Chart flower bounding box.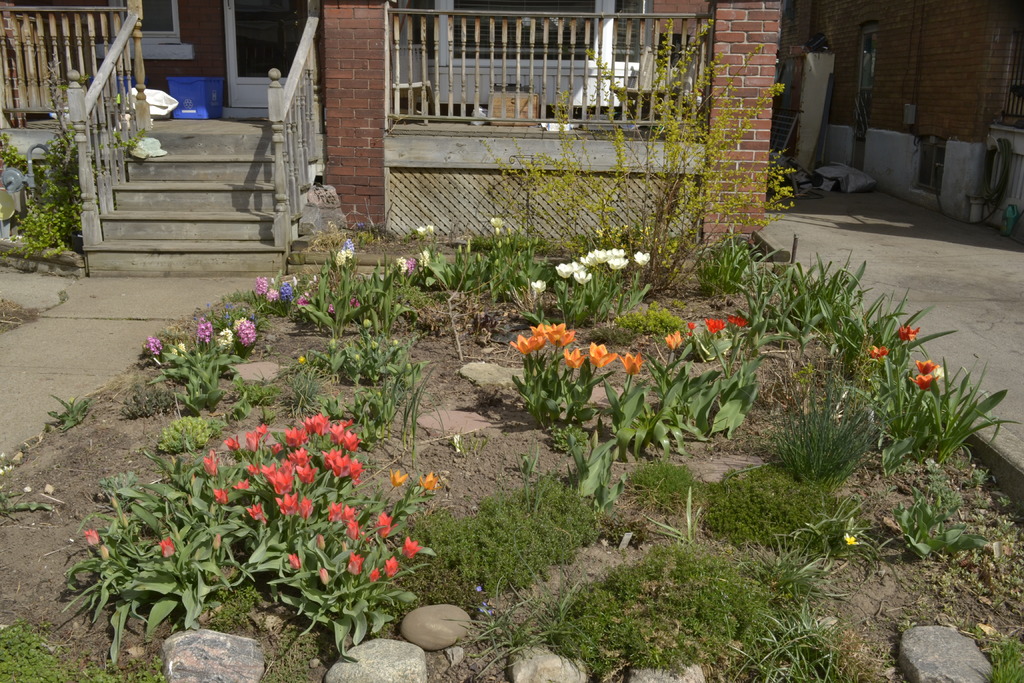
Charted: 899,324,919,343.
